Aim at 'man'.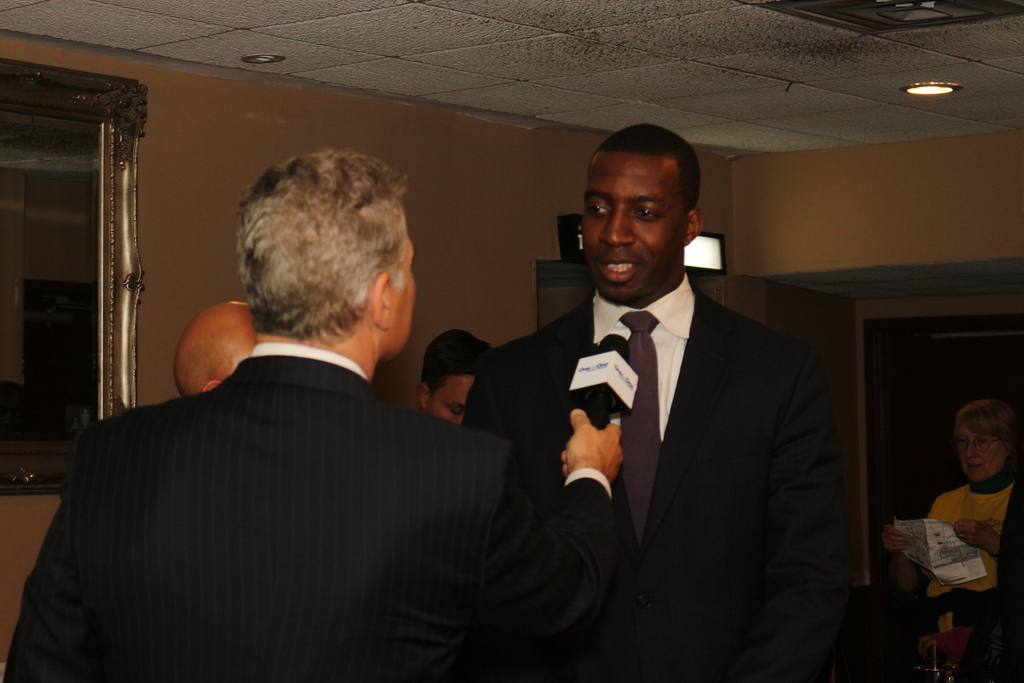
Aimed at 58,171,556,671.
